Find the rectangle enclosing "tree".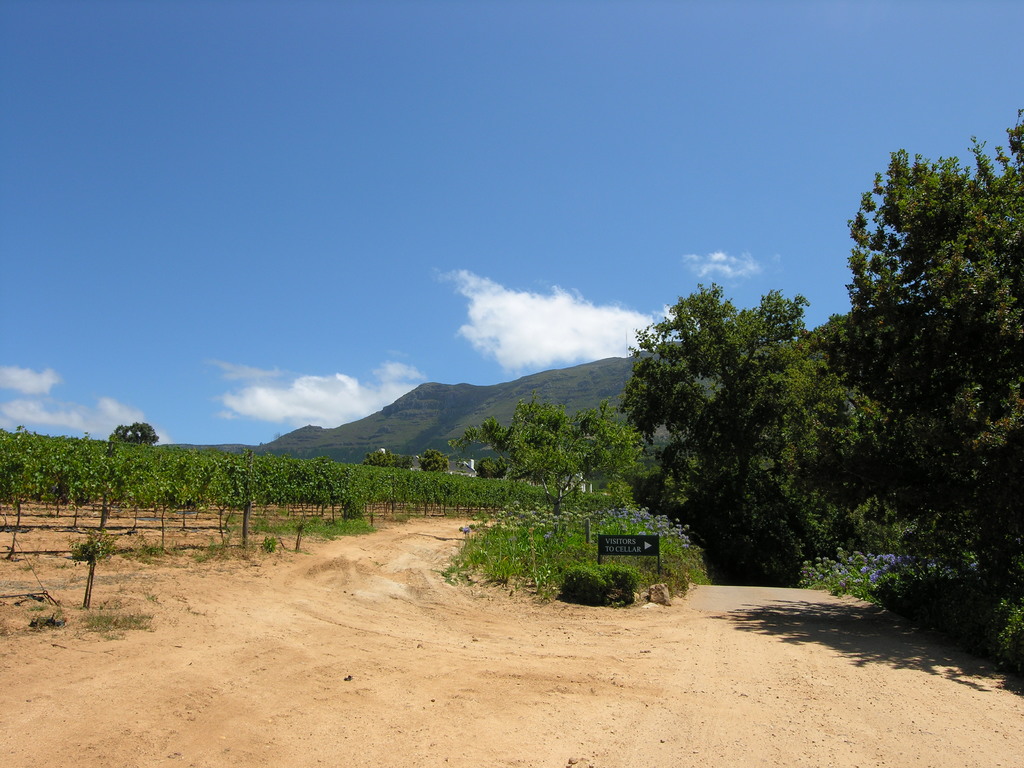
Rect(117, 421, 159, 442).
